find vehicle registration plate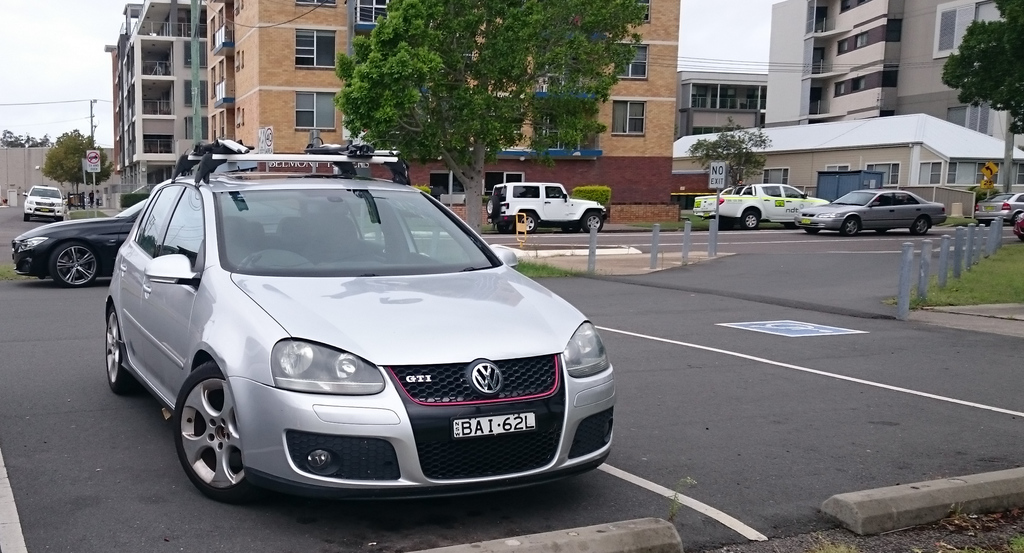
left=451, top=408, right=538, bottom=439
